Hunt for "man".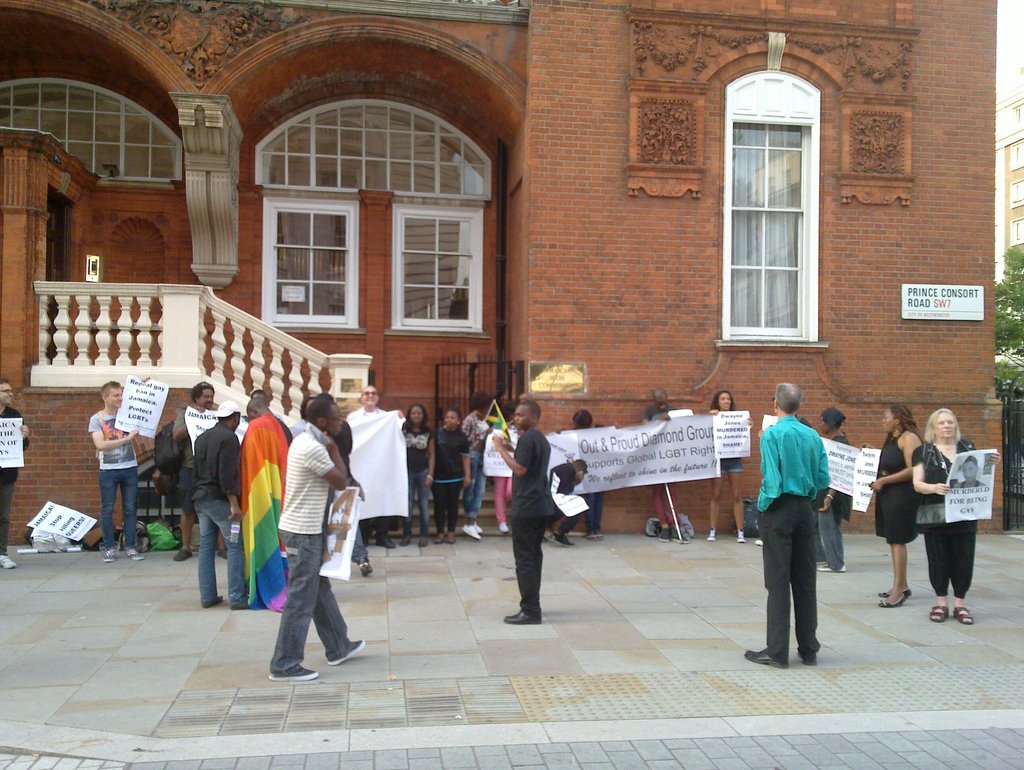
Hunted down at left=739, top=379, right=814, bottom=669.
